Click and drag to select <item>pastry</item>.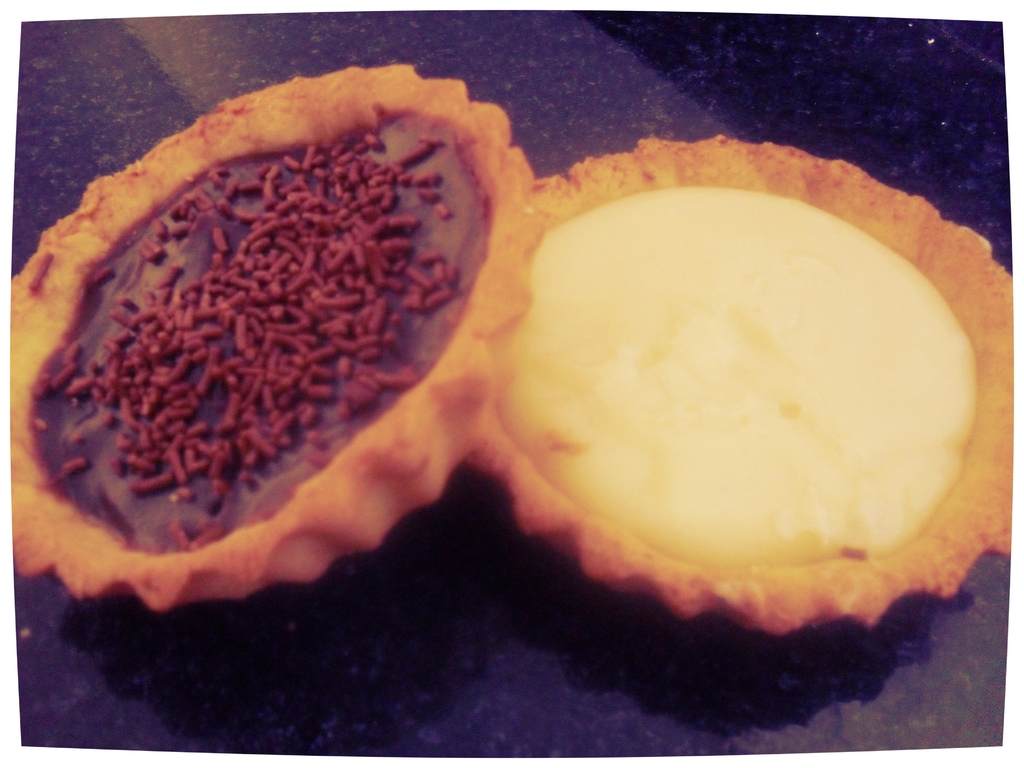
Selection: (476,173,1004,678).
